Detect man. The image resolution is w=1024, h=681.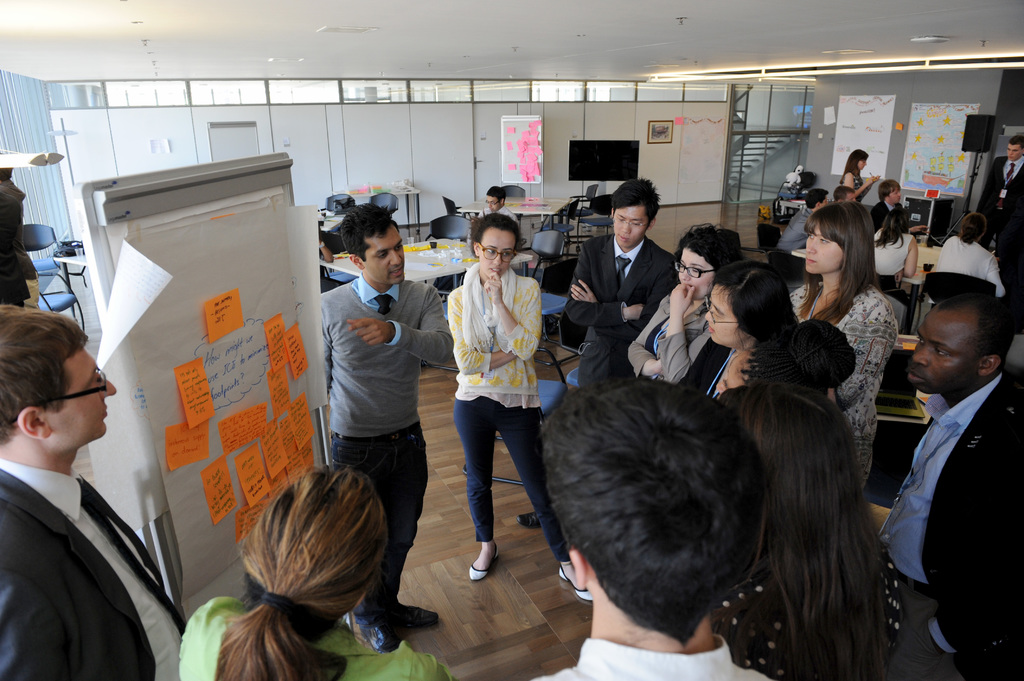
pyautogui.locateOnScreen(476, 187, 521, 228).
